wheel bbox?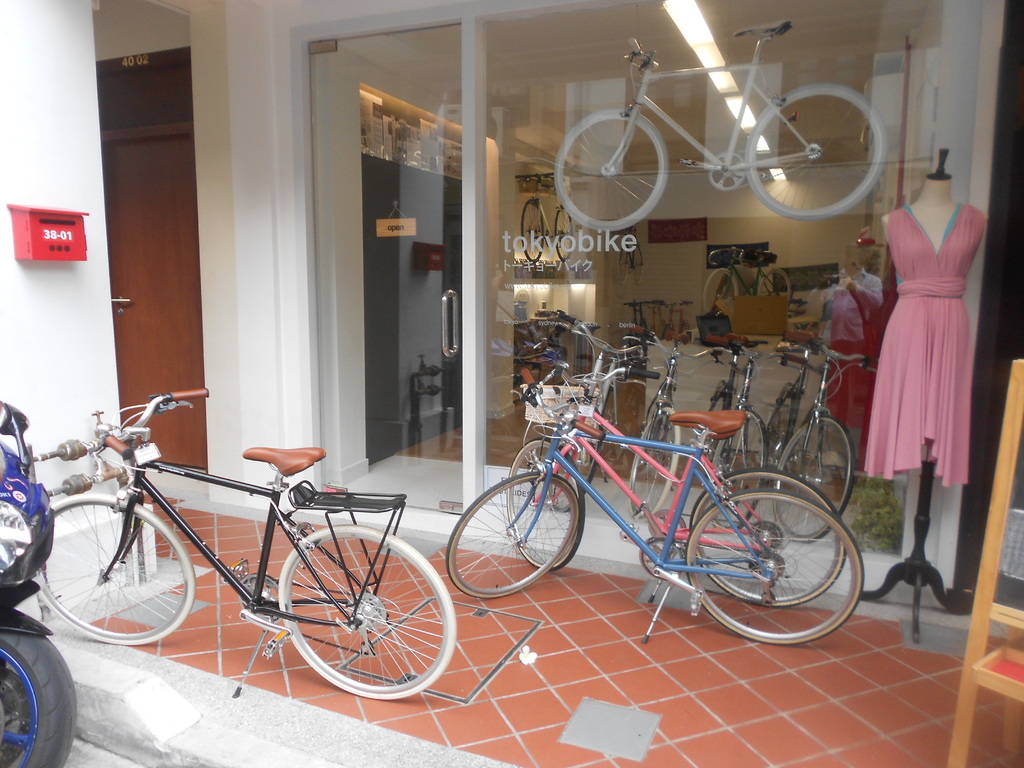
(x1=551, y1=102, x2=670, y2=230)
